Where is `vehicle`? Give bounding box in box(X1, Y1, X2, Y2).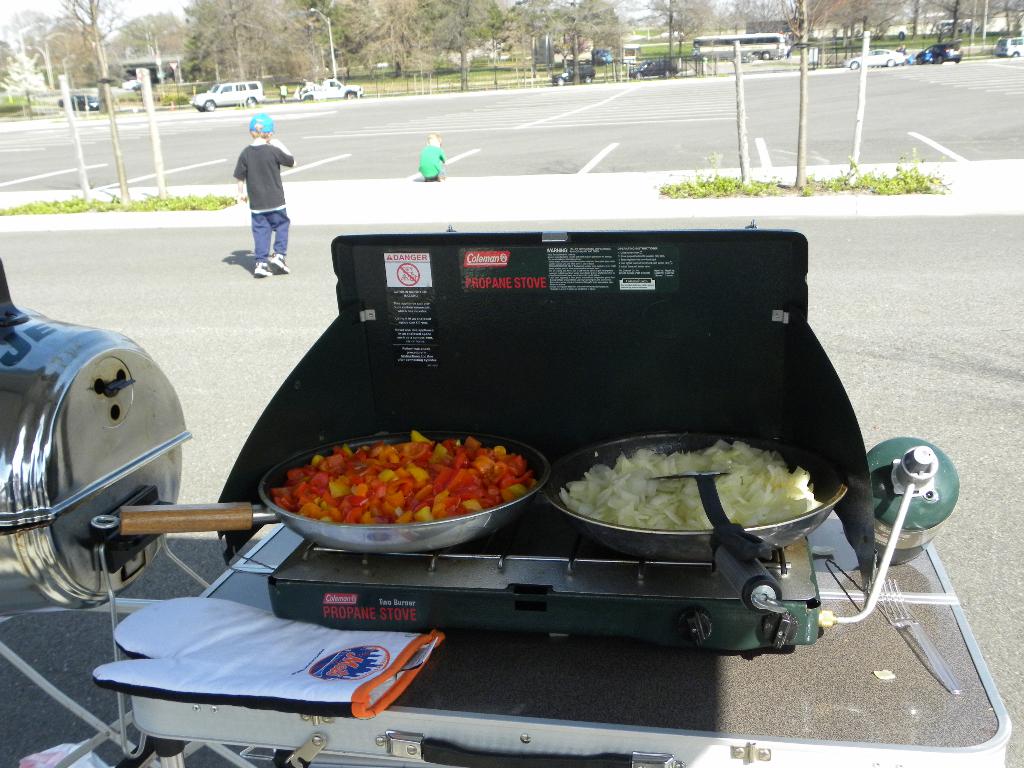
box(842, 47, 906, 70).
